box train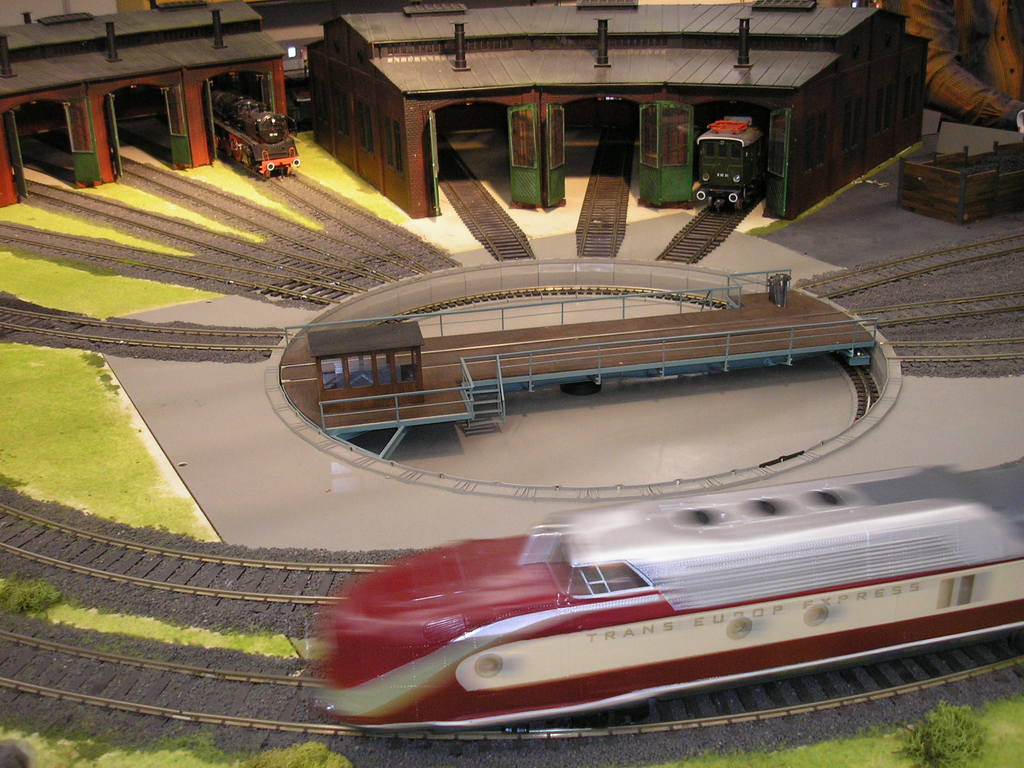
crop(209, 89, 298, 186)
